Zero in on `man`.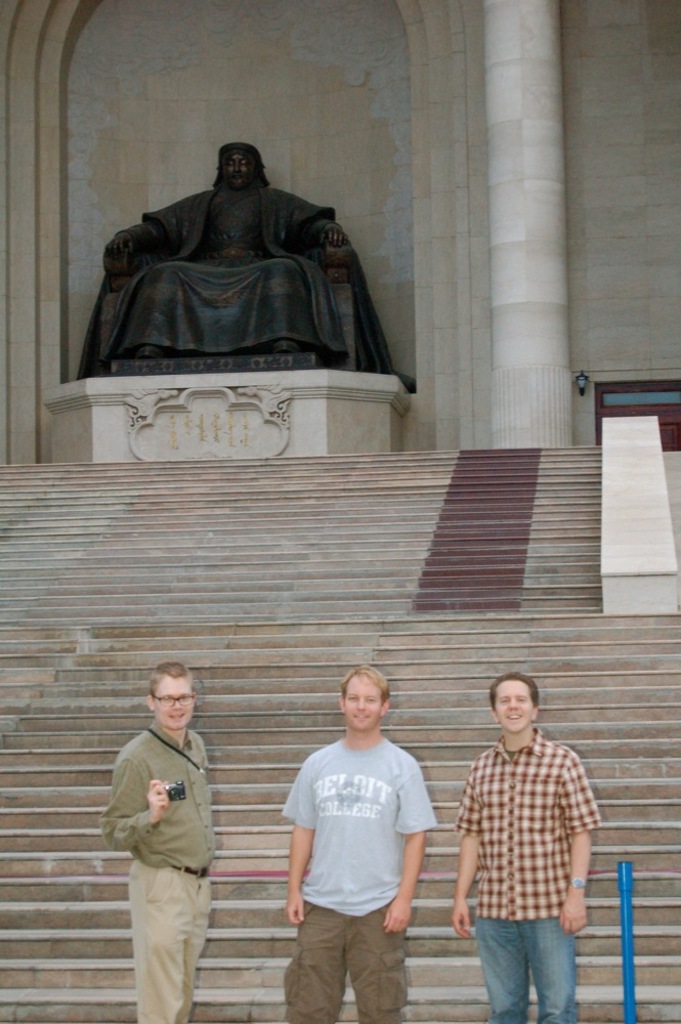
Zeroed in: <bbox>102, 655, 222, 1023</bbox>.
